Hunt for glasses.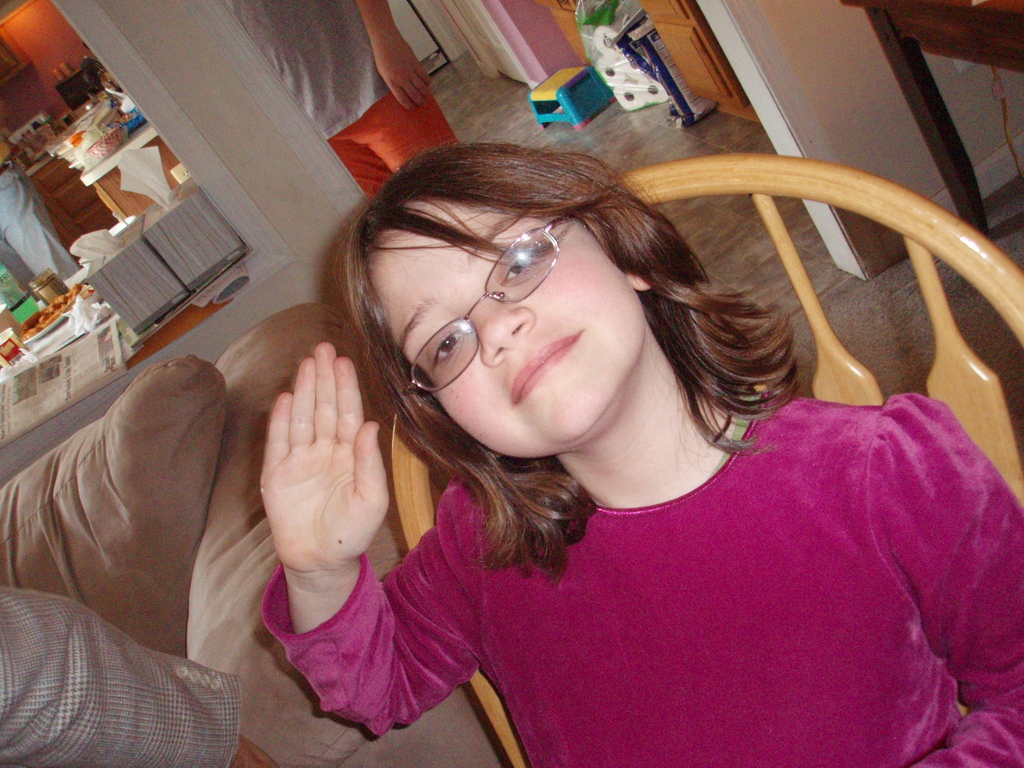
Hunted down at Rect(404, 212, 575, 396).
